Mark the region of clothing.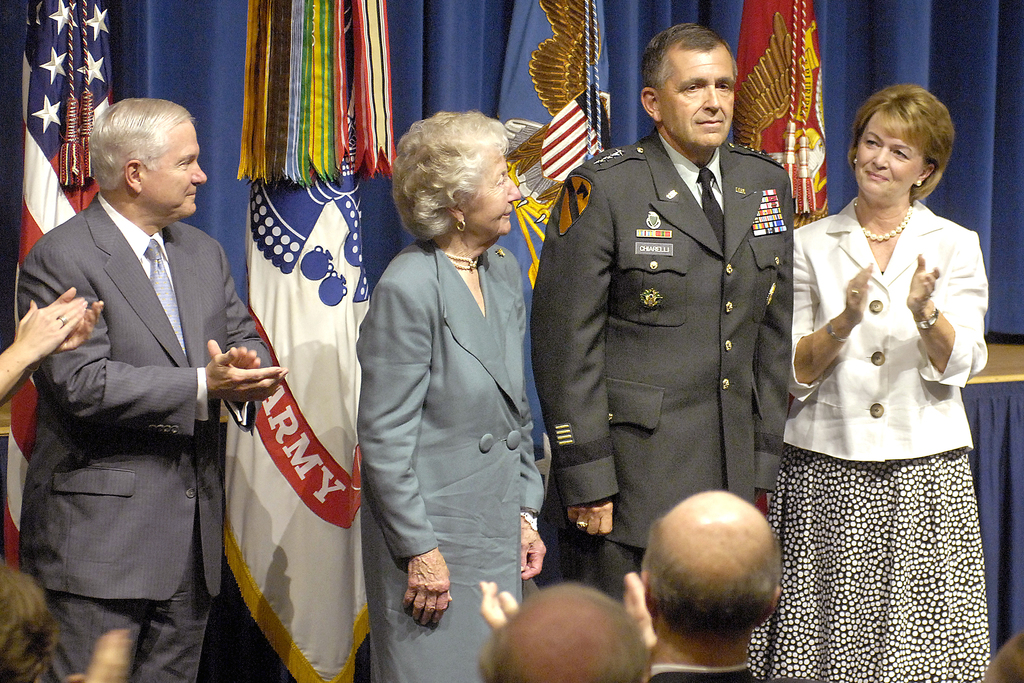
Region: [left=15, top=188, right=274, bottom=682].
